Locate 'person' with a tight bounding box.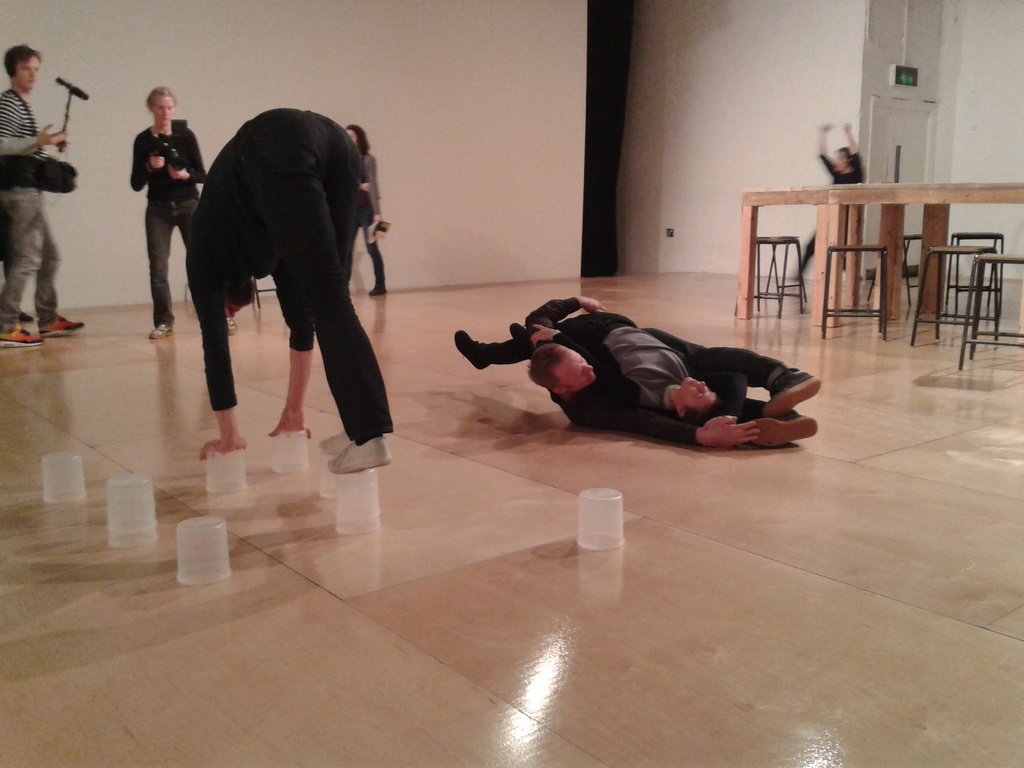
[526, 295, 821, 447].
